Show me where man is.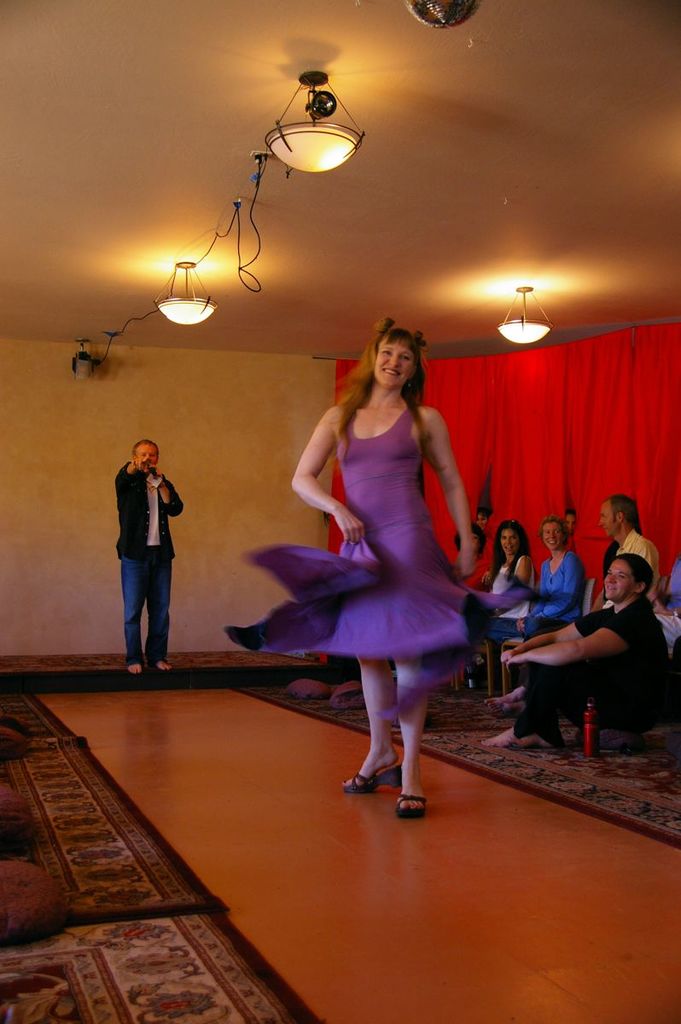
man is at {"left": 481, "top": 493, "right": 659, "bottom": 716}.
